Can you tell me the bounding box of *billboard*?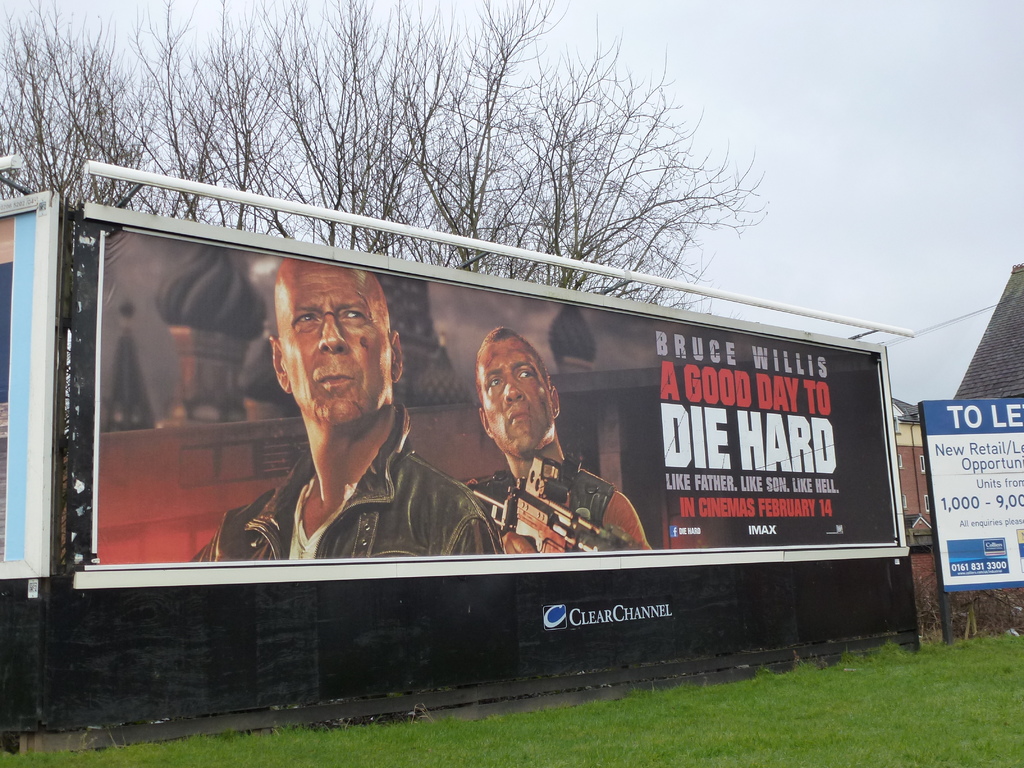
66, 214, 906, 583.
